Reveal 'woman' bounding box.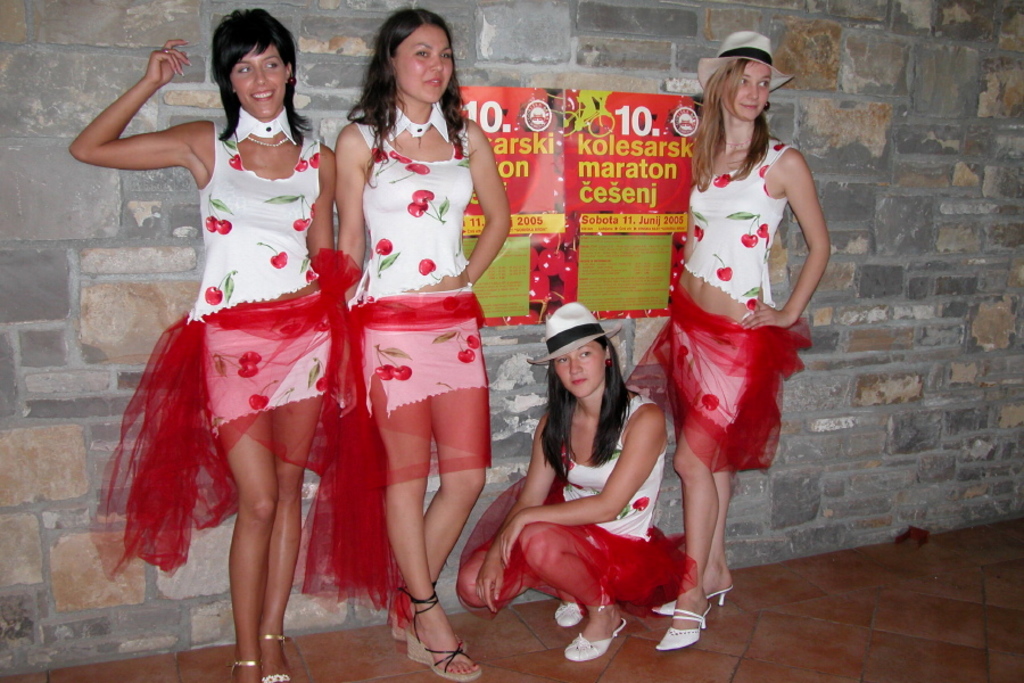
Revealed: 59, 8, 364, 682.
